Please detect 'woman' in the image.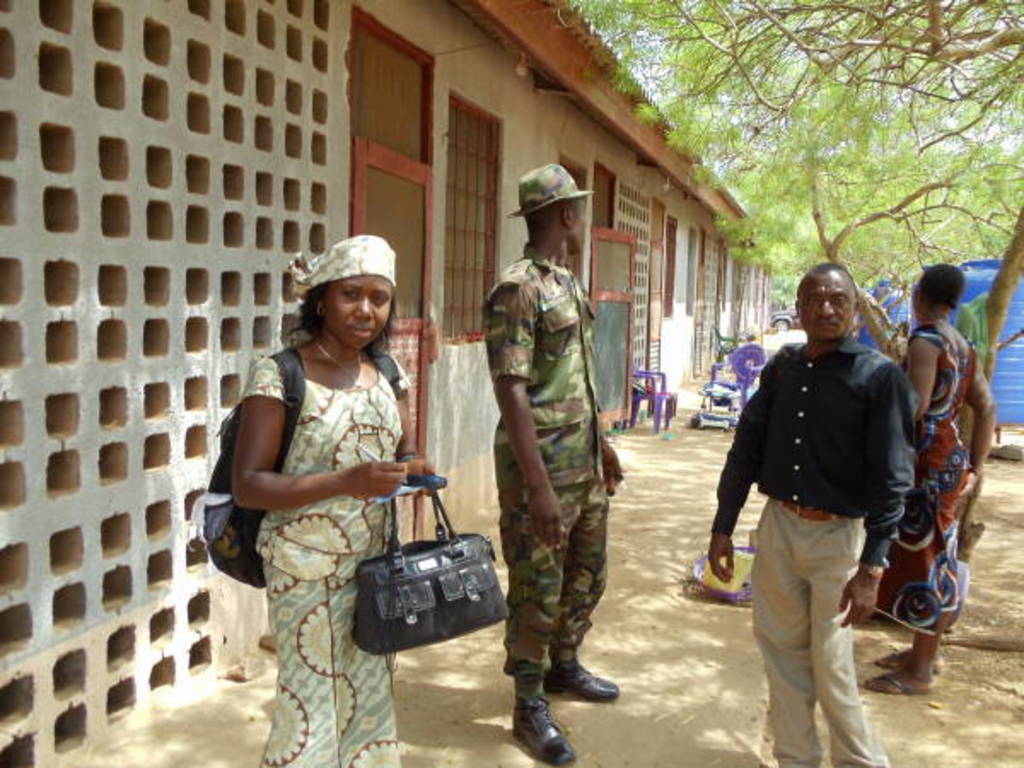
(855, 263, 1000, 693).
